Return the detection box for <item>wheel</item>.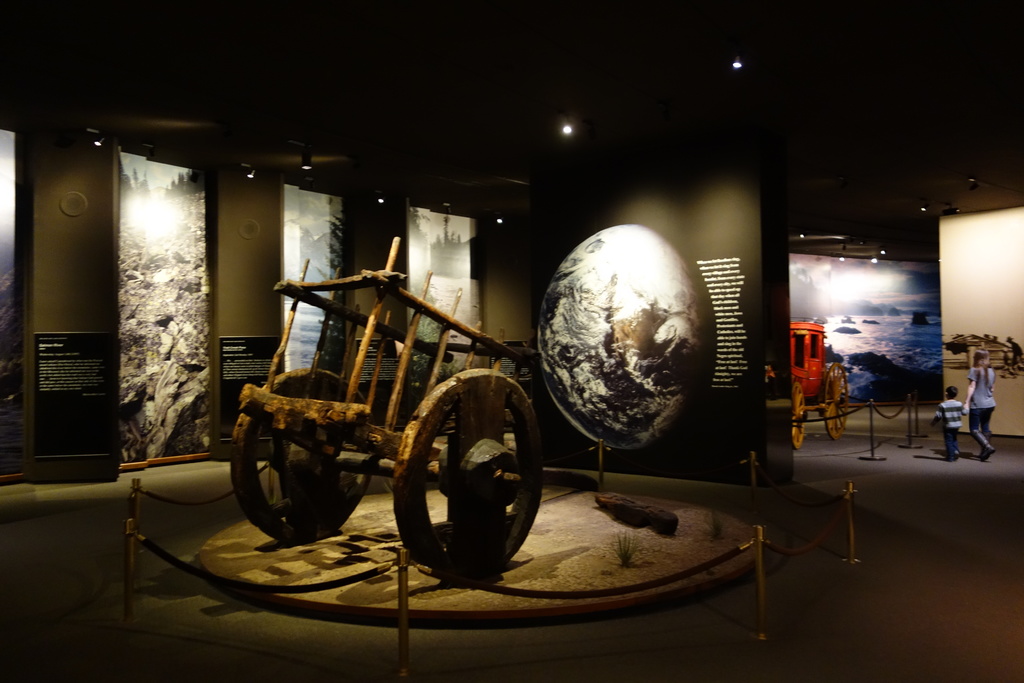
{"left": 228, "top": 361, "right": 378, "bottom": 555}.
